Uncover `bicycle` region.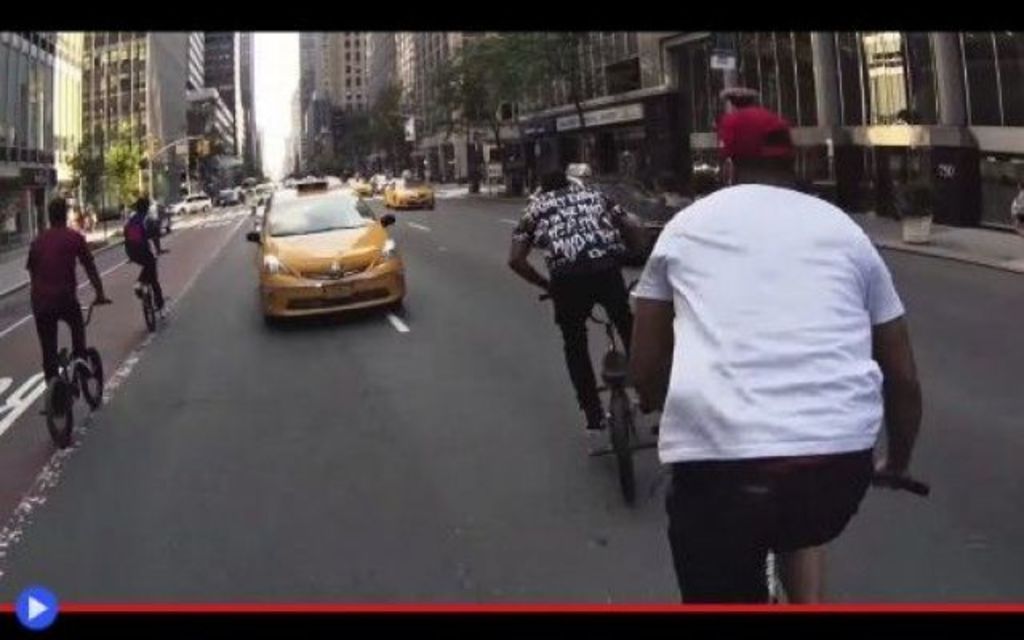
Uncovered: box(539, 277, 640, 506).
